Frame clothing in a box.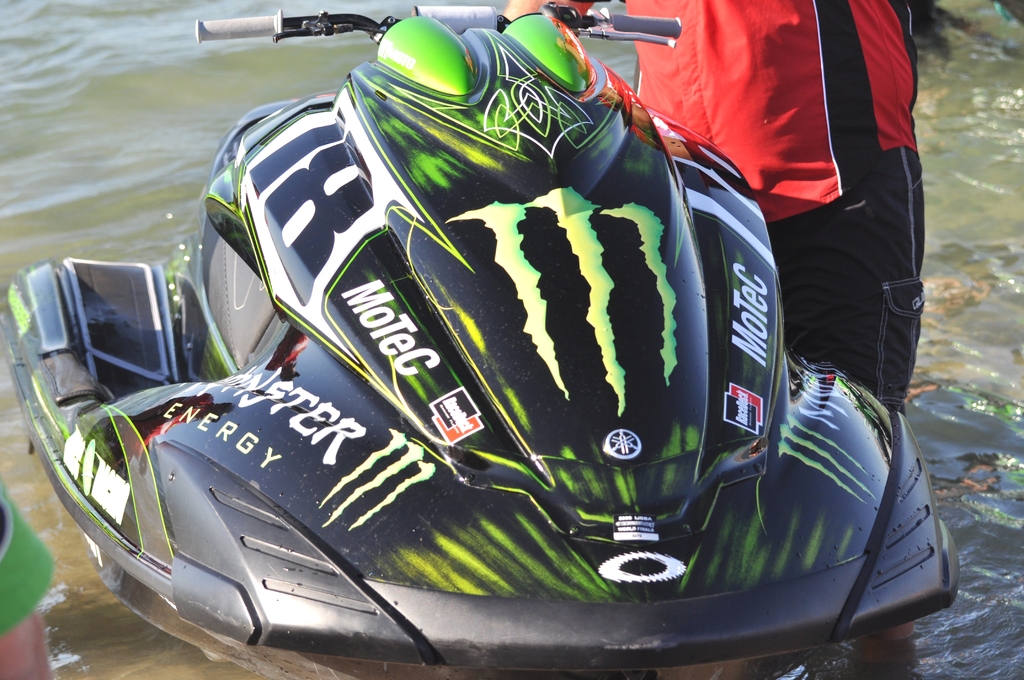
[636,13,945,353].
